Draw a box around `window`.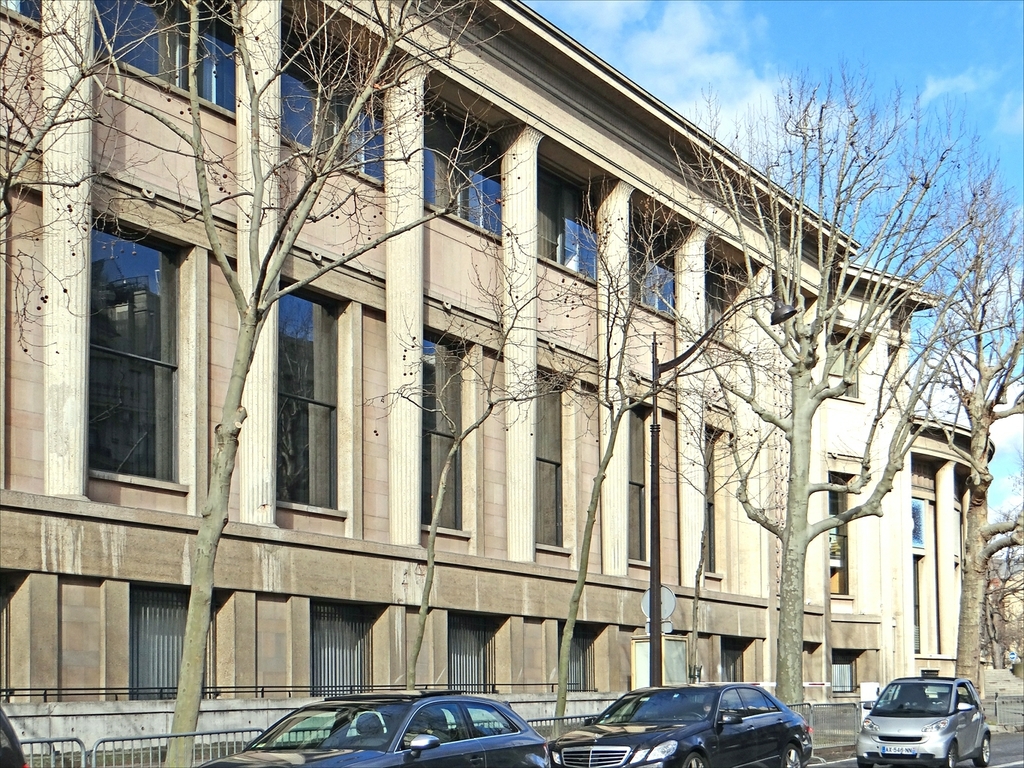
(73,205,182,520).
